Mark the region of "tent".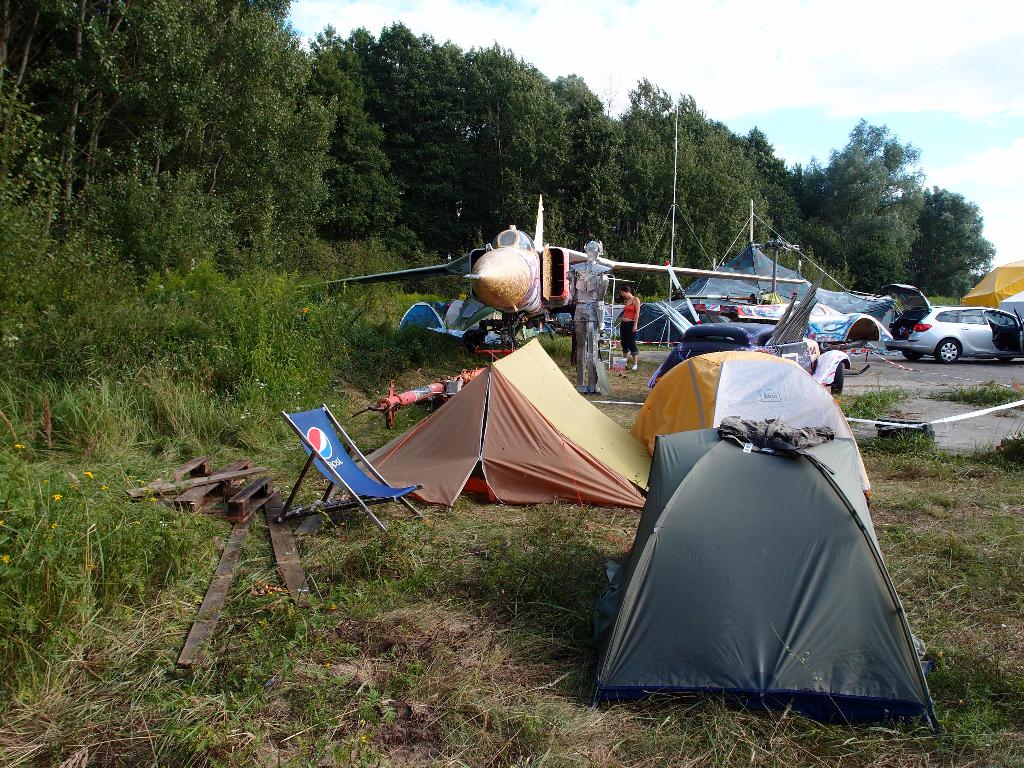
Region: rect(589, 410, 932, 744).
